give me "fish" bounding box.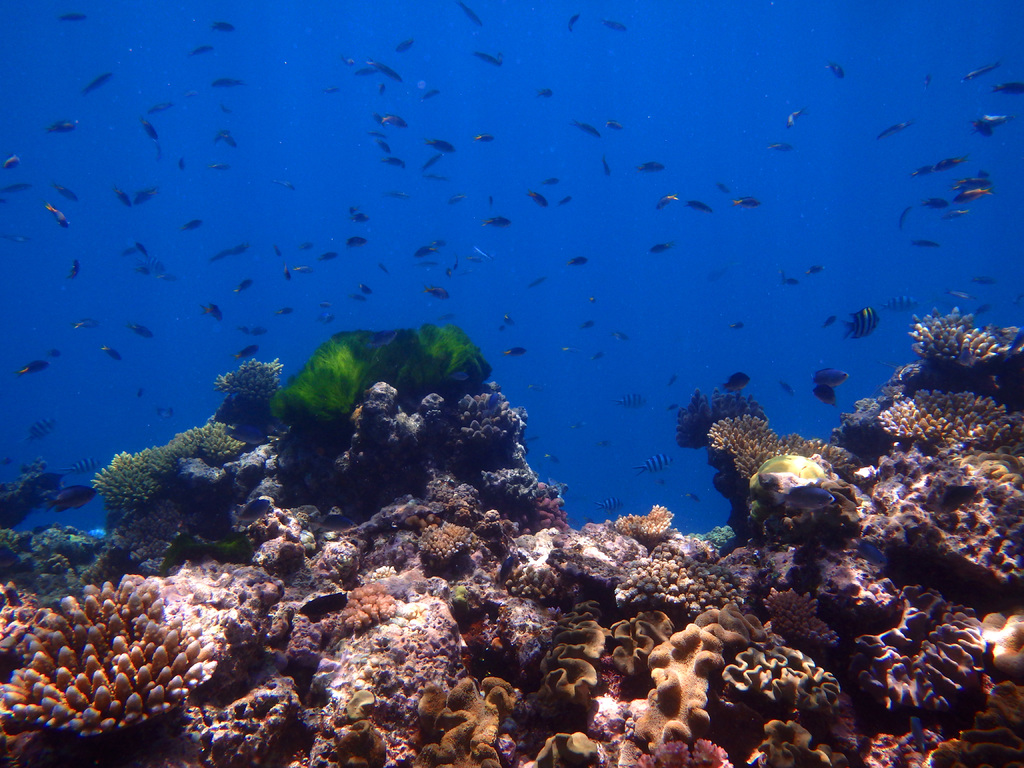
(727,319,747,329).
